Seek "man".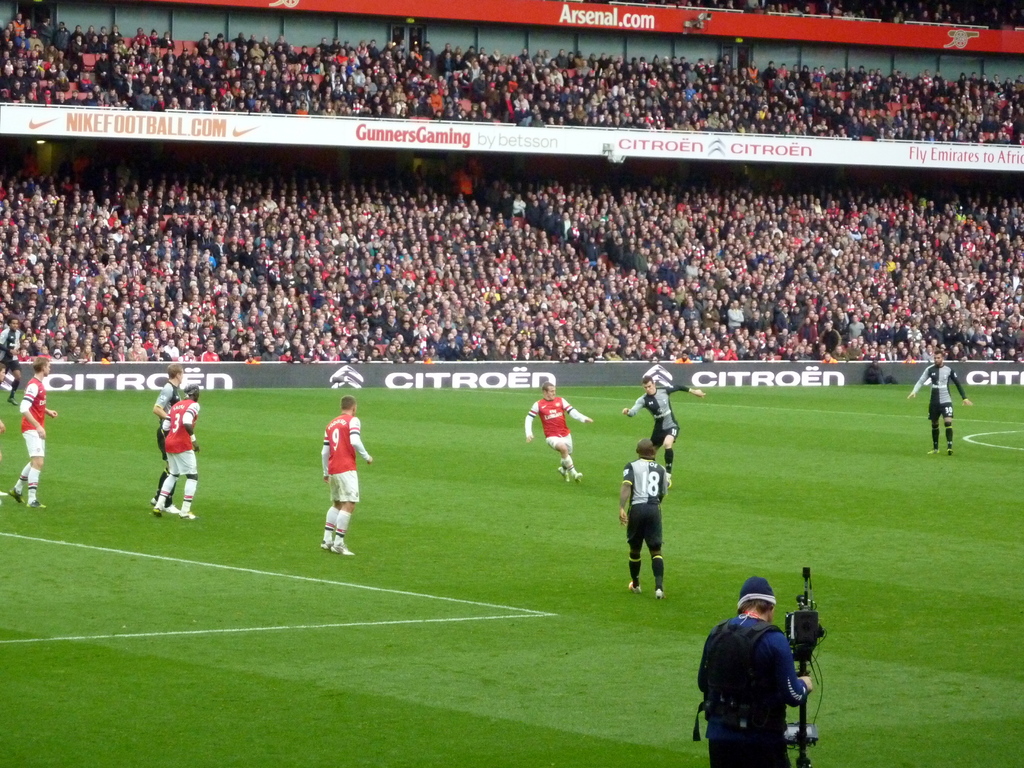
[left=905, top=348, right=976, bottom=451].
